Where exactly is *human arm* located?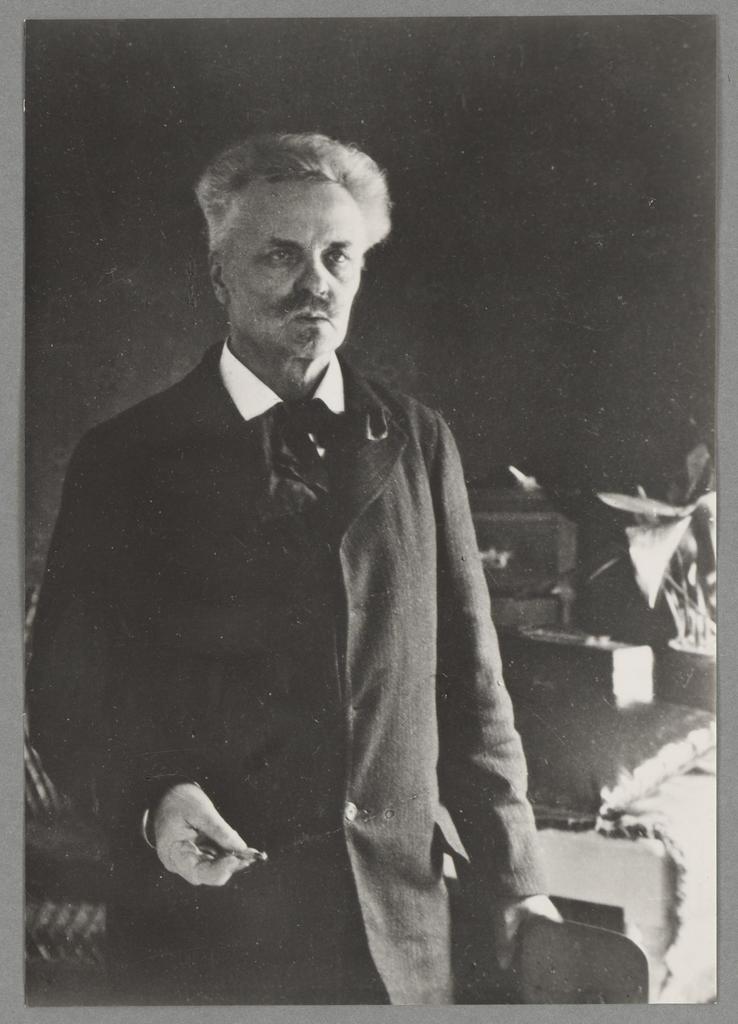
Its bounding box is [x1=435, y1=408, x2=574, y2=972].
